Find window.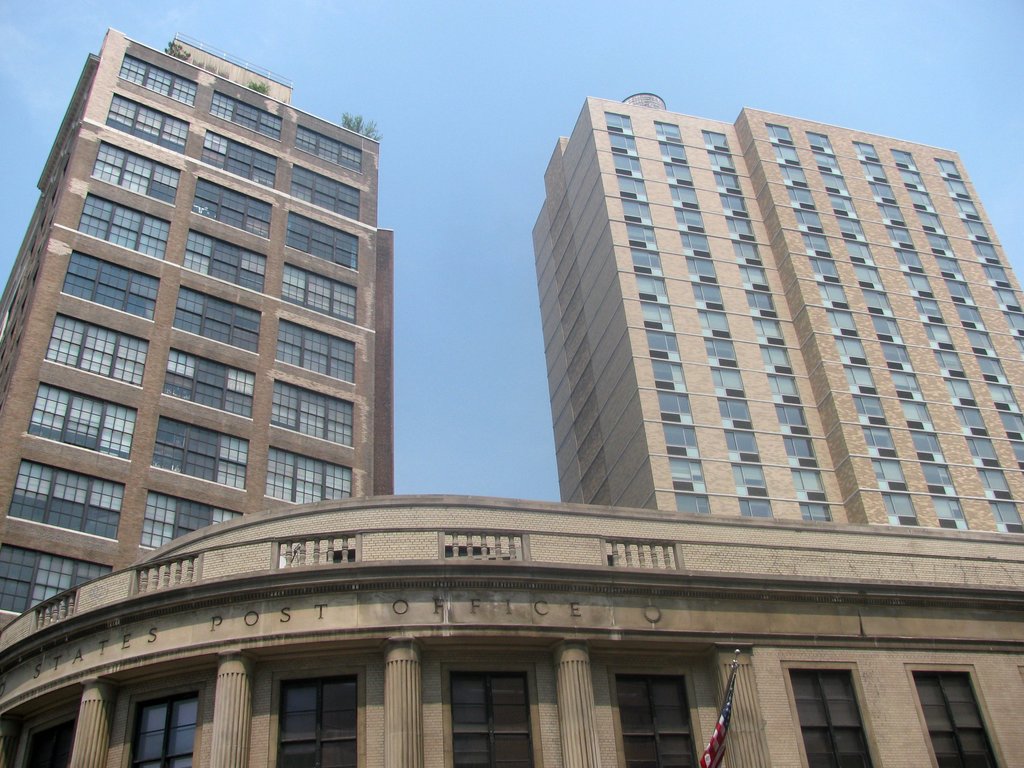
(left=189, top=173, right=269, bottom=237).
